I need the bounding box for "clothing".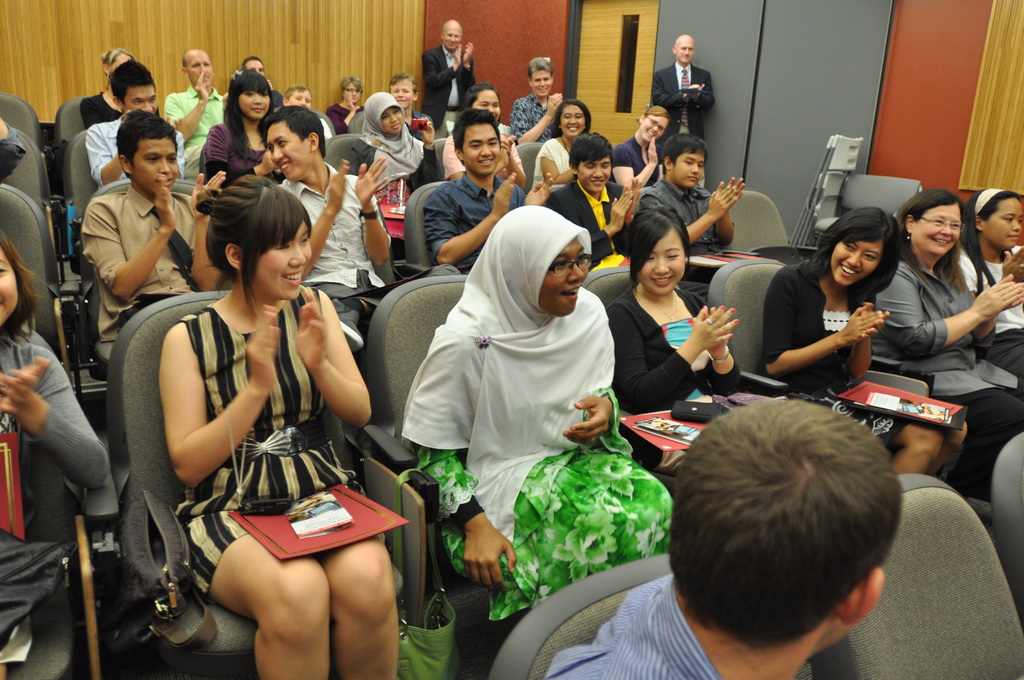
Here it is: {"left": 203, "top": 125, "right": 269, "bottom": 181}.
